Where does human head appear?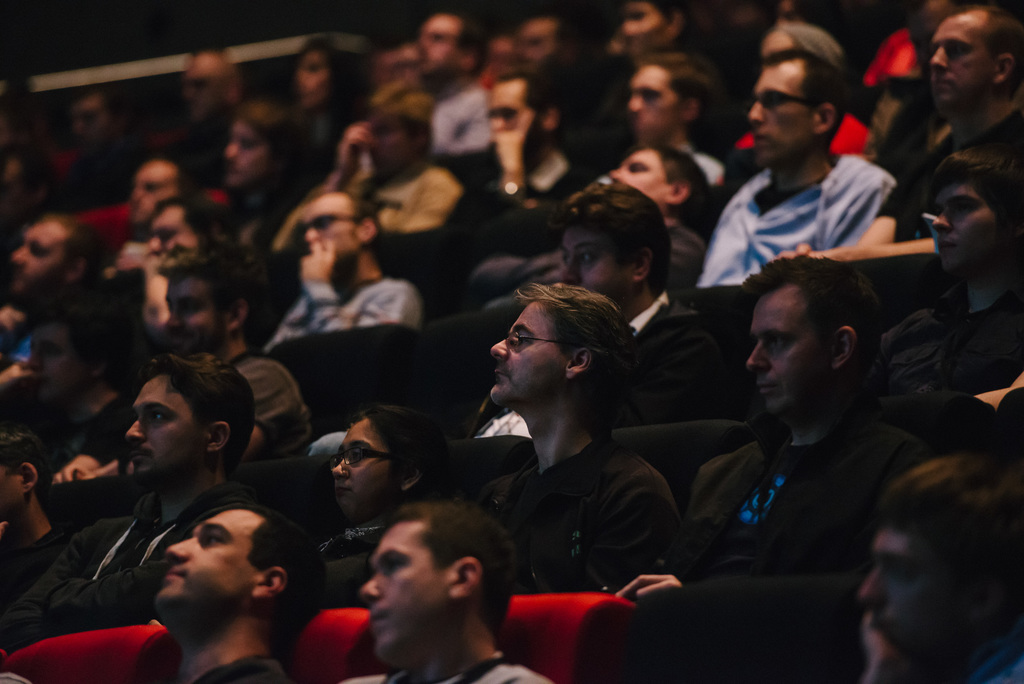
Appears at x1=923 y1=149 x2=1023 y2=277.
